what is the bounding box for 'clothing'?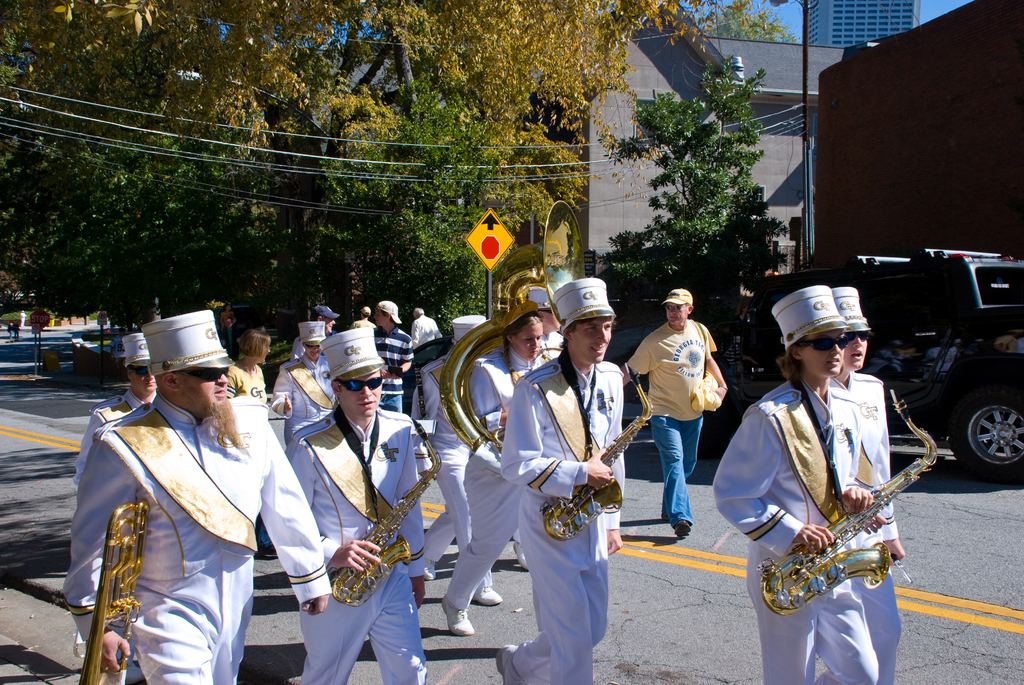
locate(274, 352, 341, 445).
